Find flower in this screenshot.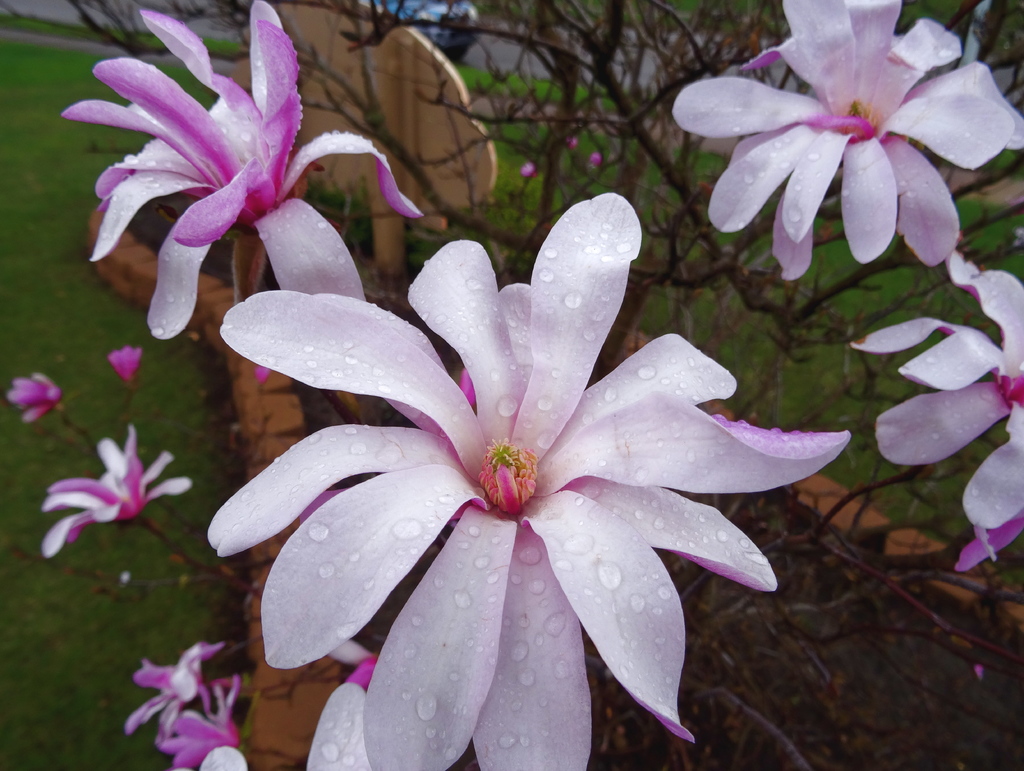
The bounding box for flower is l=42, t=420, r=193, b=558.
